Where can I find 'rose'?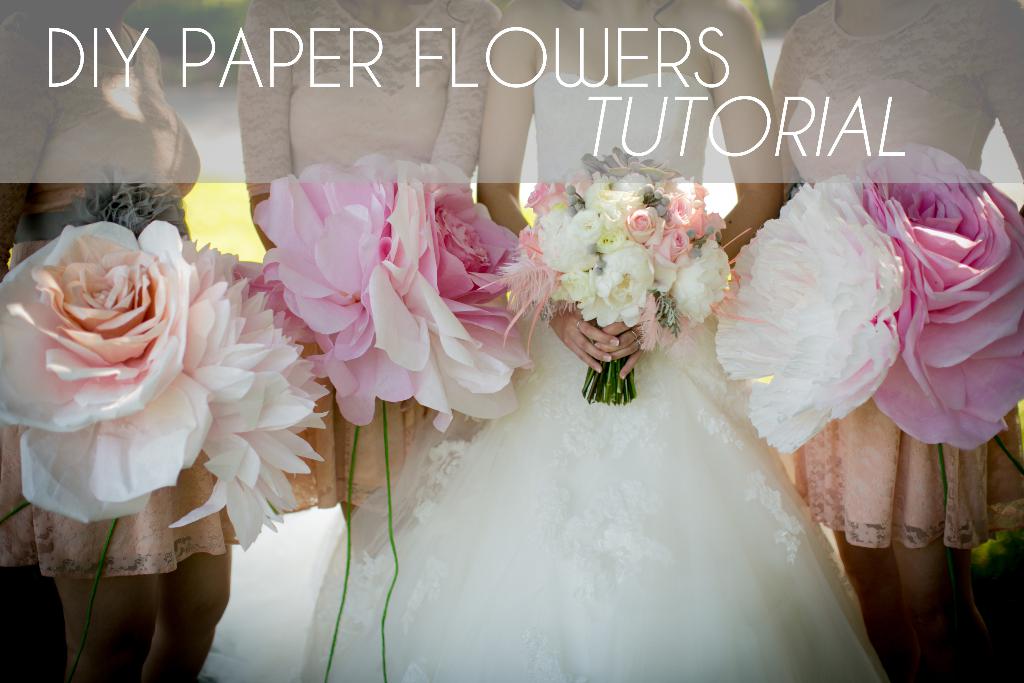
You can find it at x1=228, y1=163, x2=417, y2=431.
